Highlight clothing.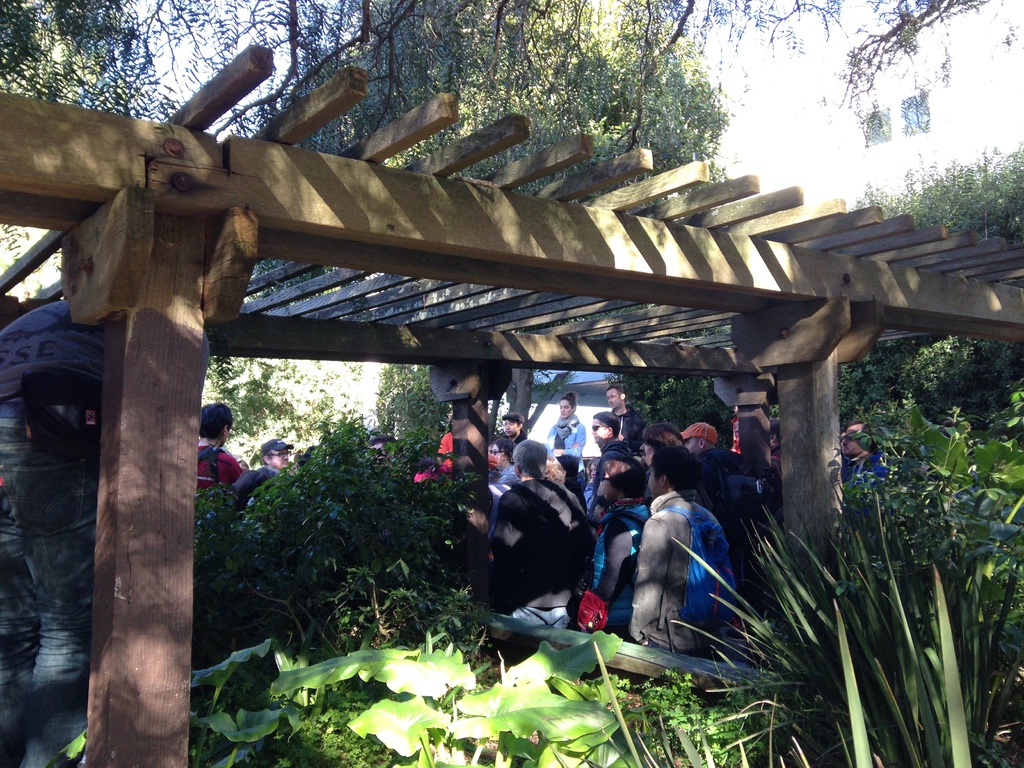
Highlighted region: select_region(0, 300, 208, 767).
